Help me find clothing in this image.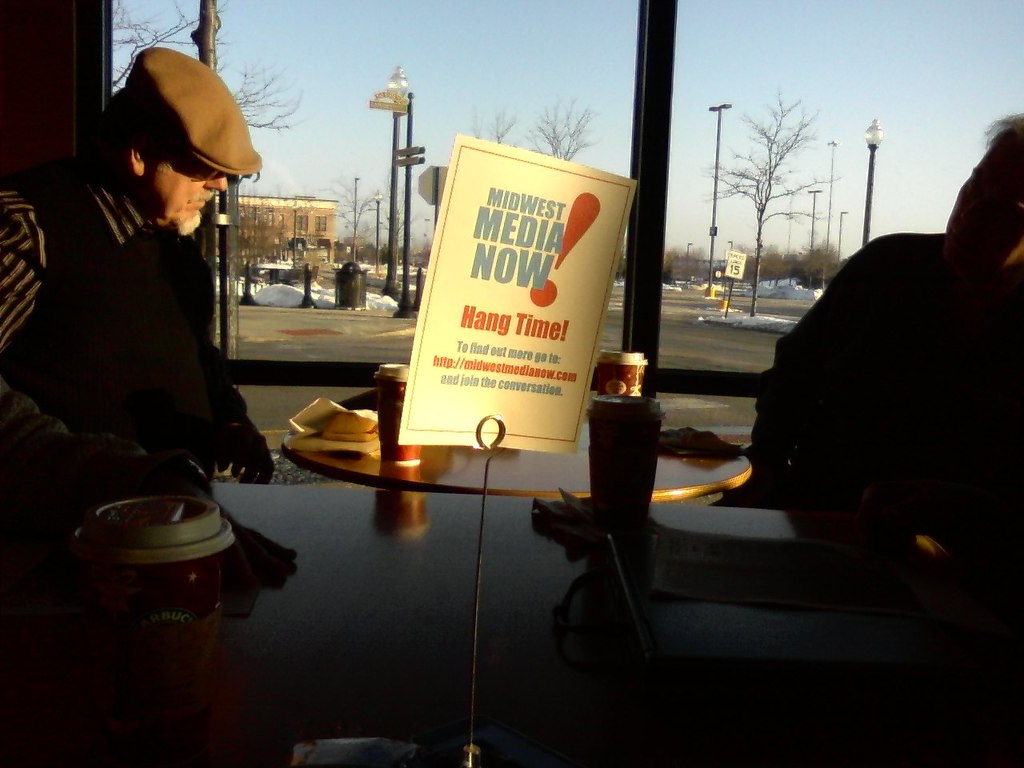
Found it: left=24, top=129, right=253, bottom=470.
